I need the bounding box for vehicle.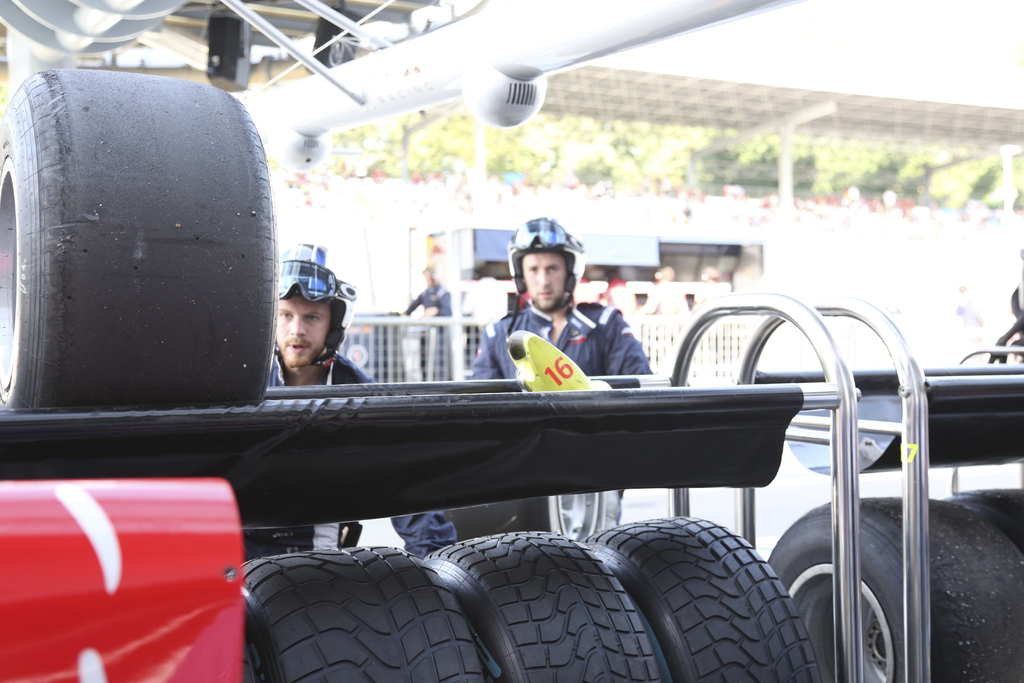
Here it is: pyautogui.locateOnScreen(0, 0, 864, 682).
